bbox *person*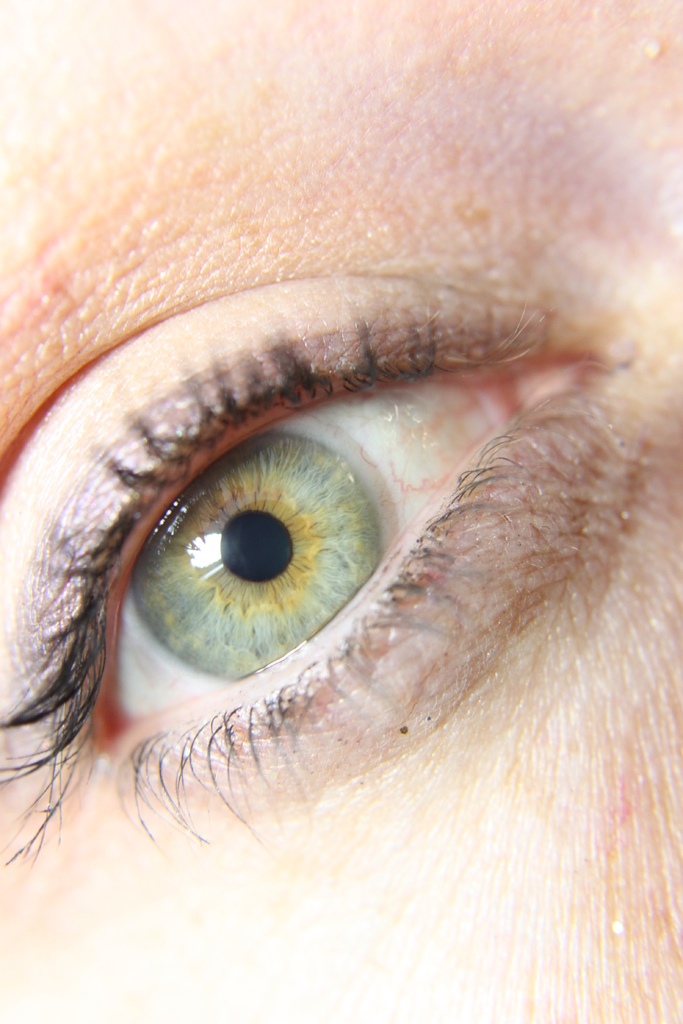
x1=0, y1=0, x2=682, y2=1023
